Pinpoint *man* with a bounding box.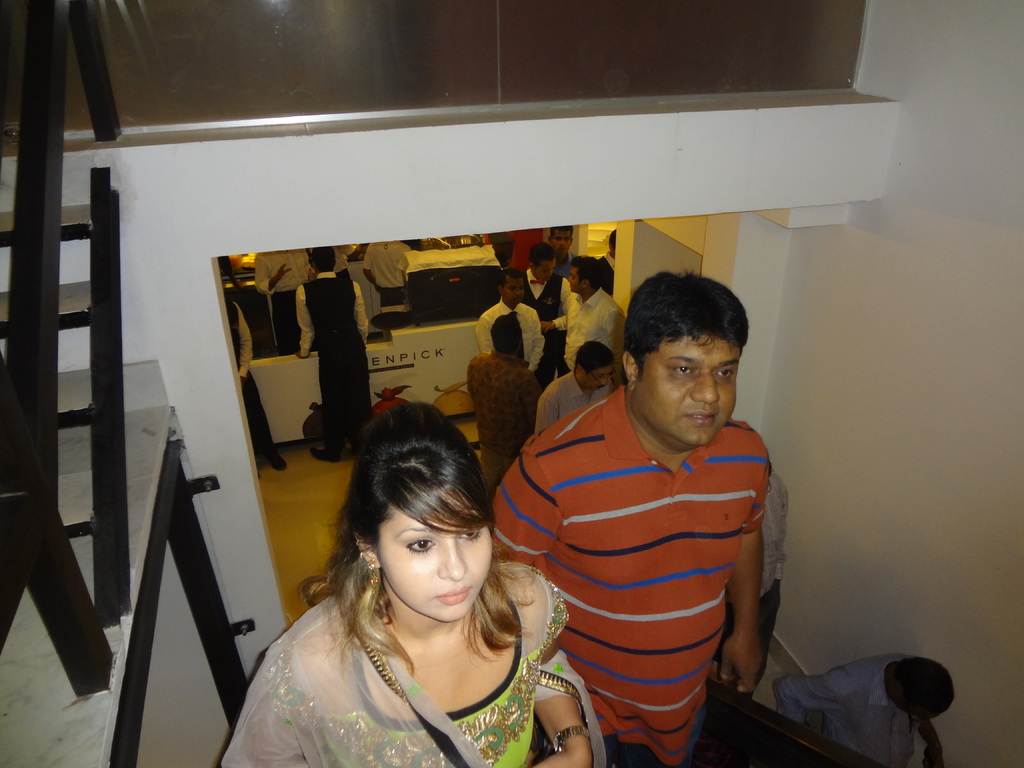
locate(459, 301, 549, 490).
